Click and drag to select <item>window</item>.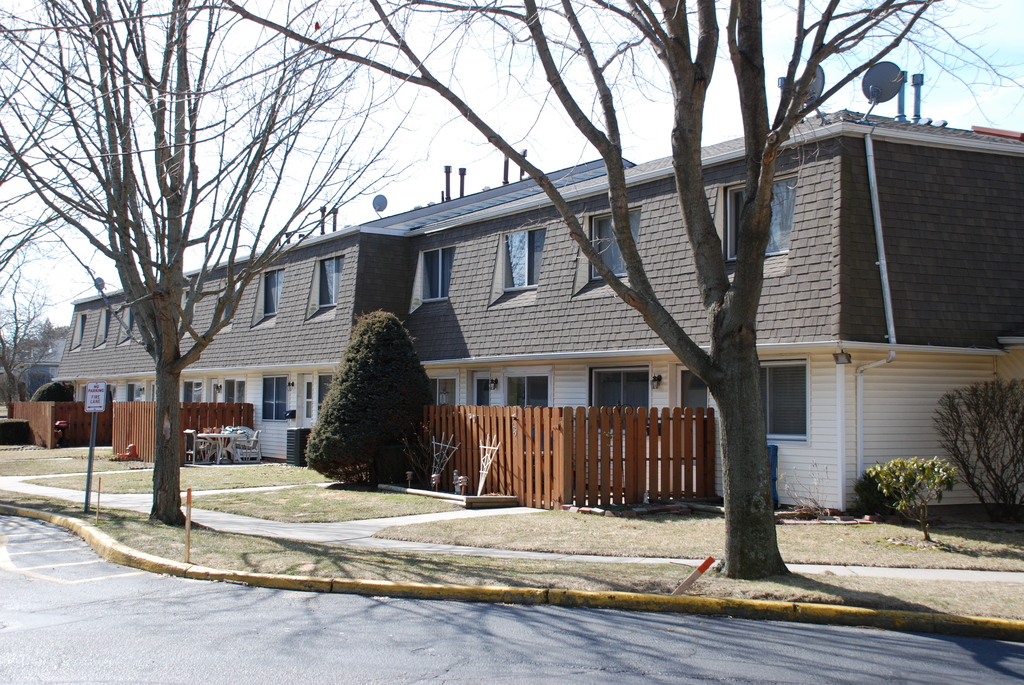
Selection: [505,228,545,290].
